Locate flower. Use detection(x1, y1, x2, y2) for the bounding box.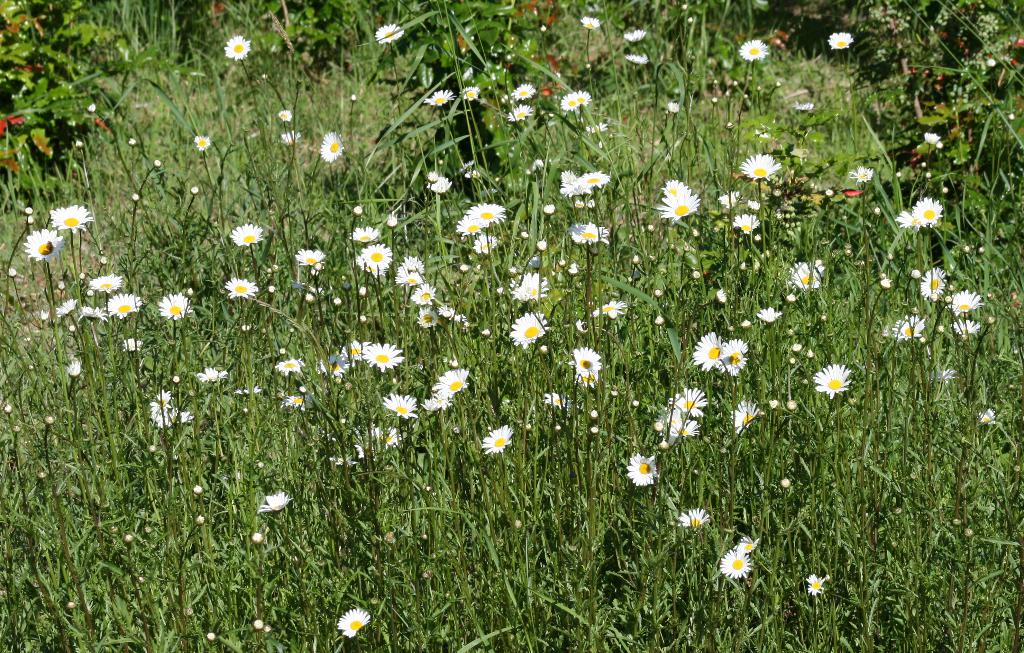
detection(847, 163, 873, 184).
